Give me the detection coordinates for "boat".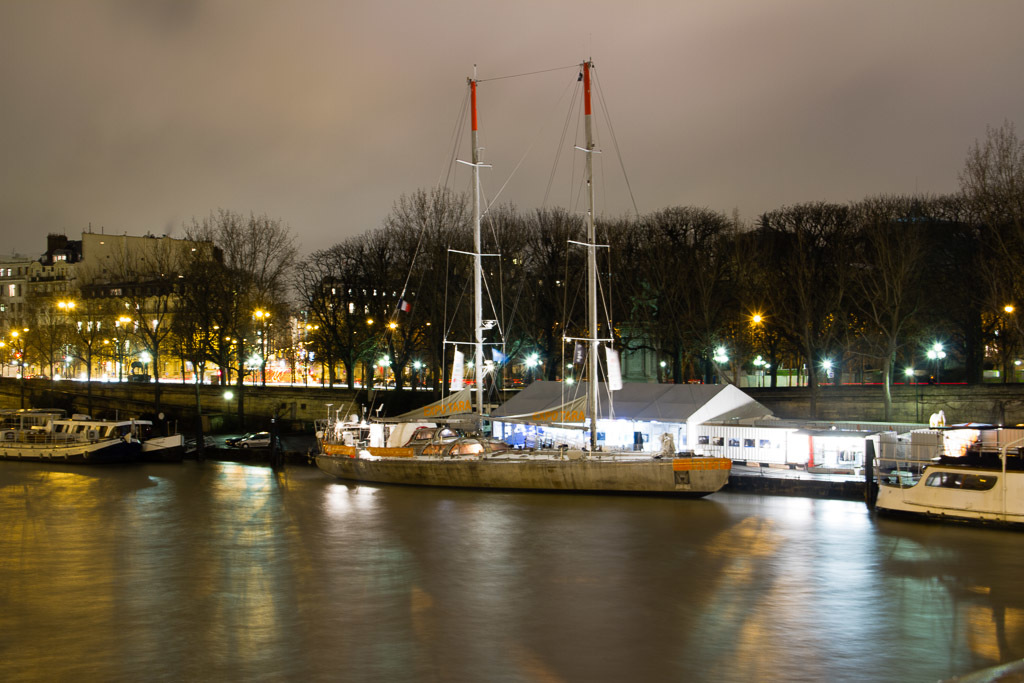
[x1=0, y1=417, x2=156, y2=463].
